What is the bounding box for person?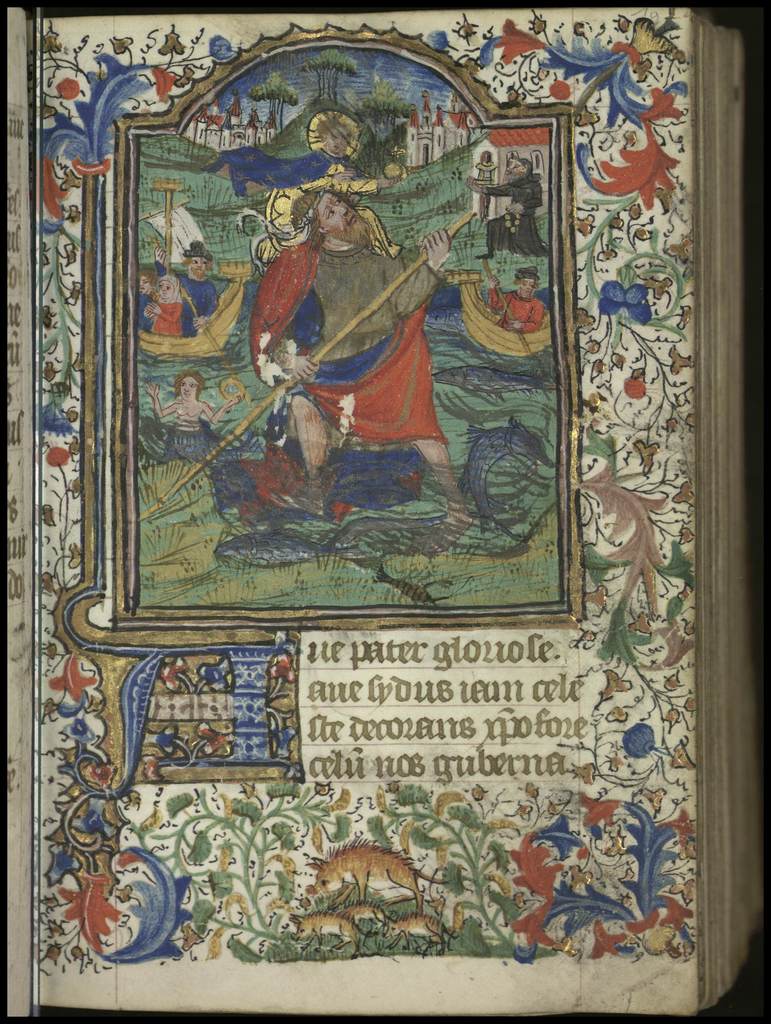
BBox(179, 236, 230, 318).
